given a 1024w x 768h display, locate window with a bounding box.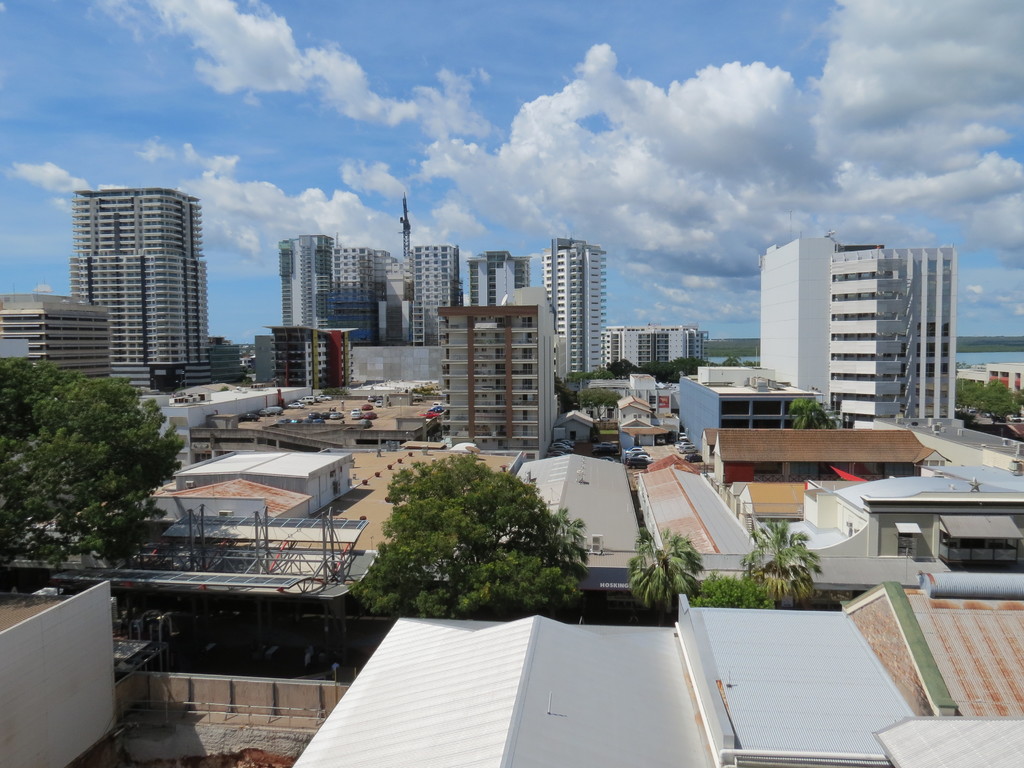
Located: (left=644, top=413, right=650, bottom=421).
